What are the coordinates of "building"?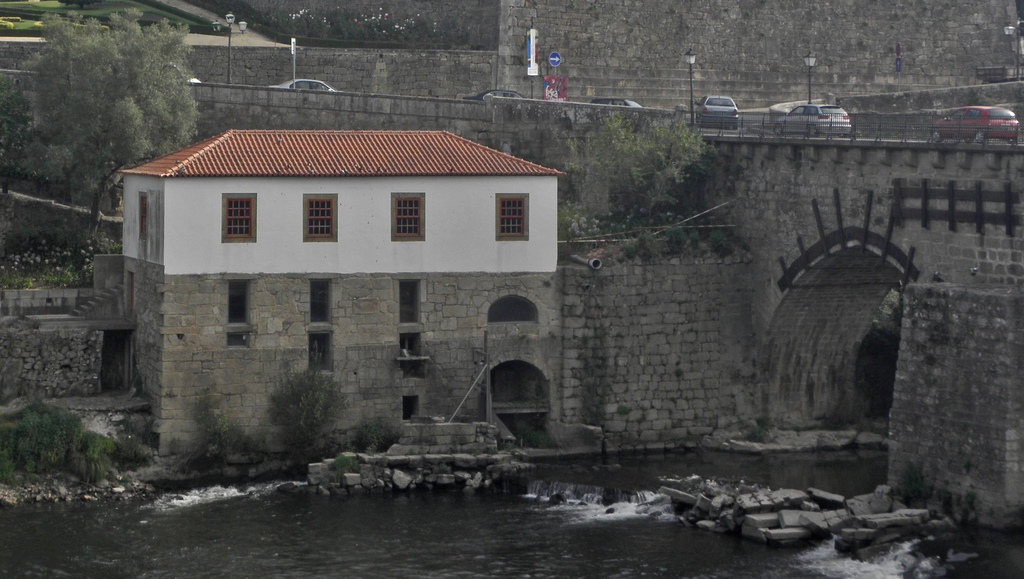
114/121/568/273.
